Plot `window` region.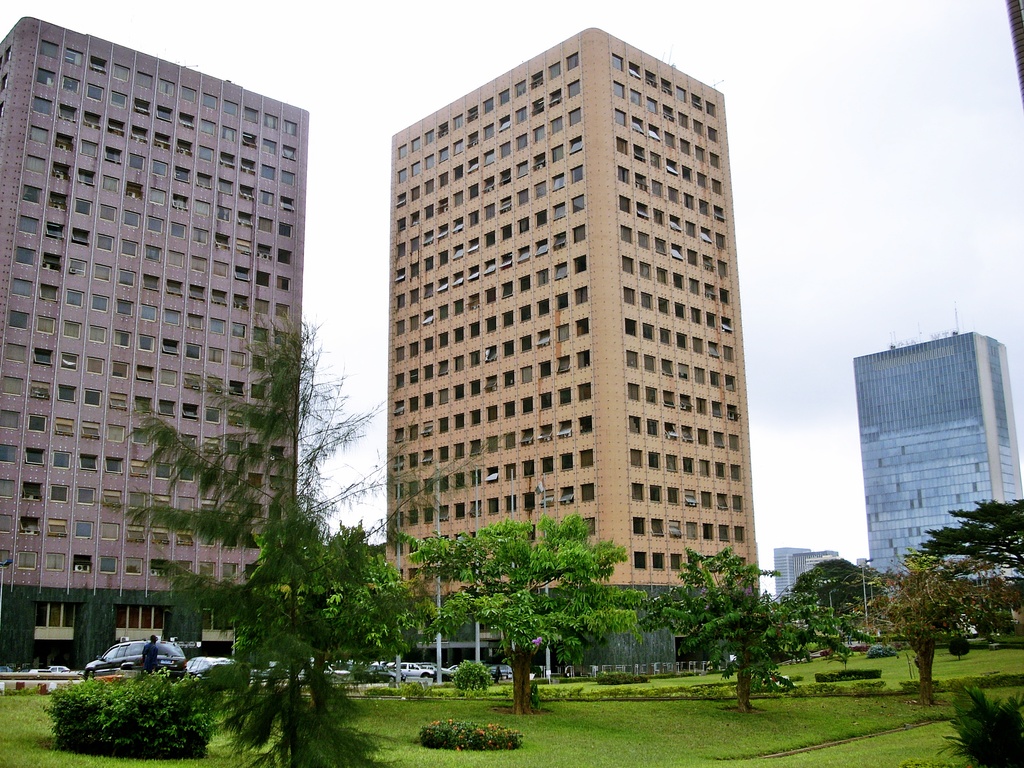
Plotted at <box>188,316,202,330</box>.
